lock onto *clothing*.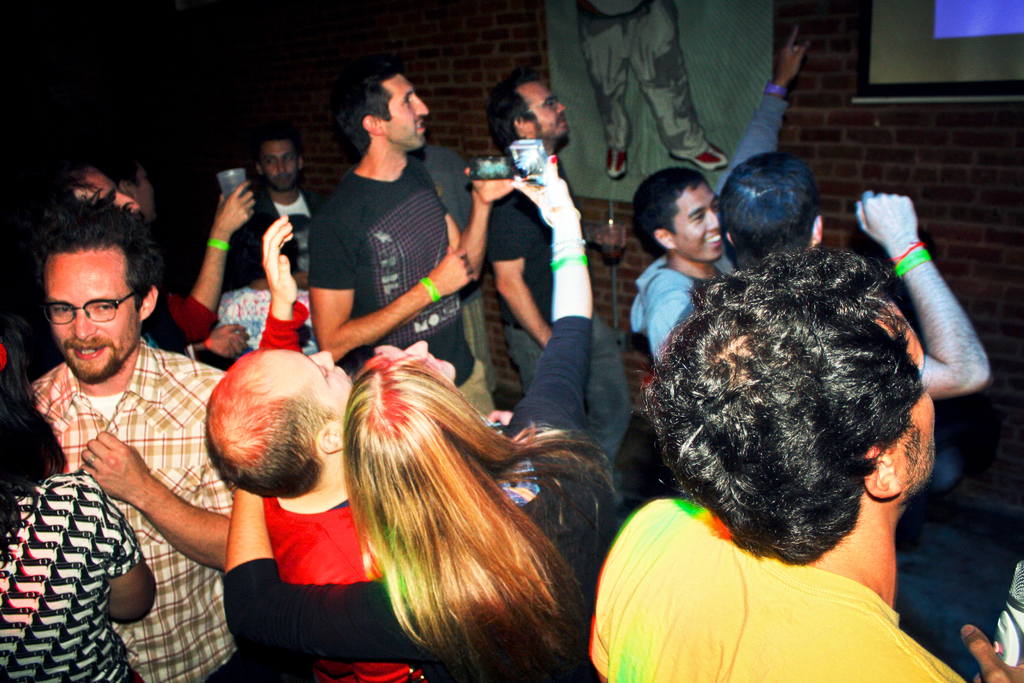
Locked: select_region(588, 493, 967, 682).
